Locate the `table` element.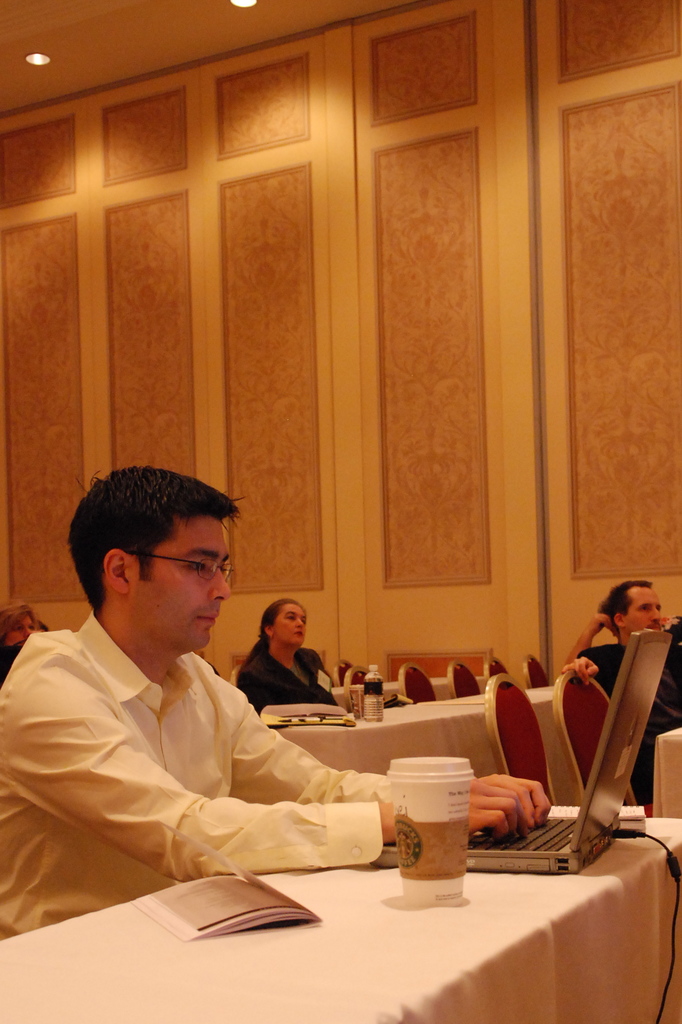
Element bbox: (270, 674, 576, 803).
